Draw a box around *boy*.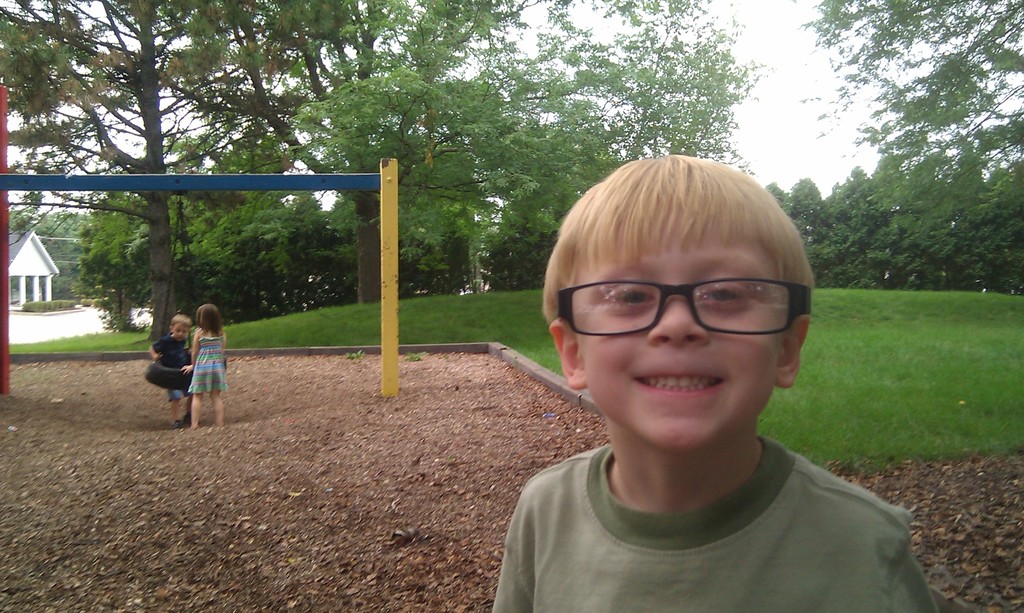
(left=149, top=308, right=190, bottom=434).
